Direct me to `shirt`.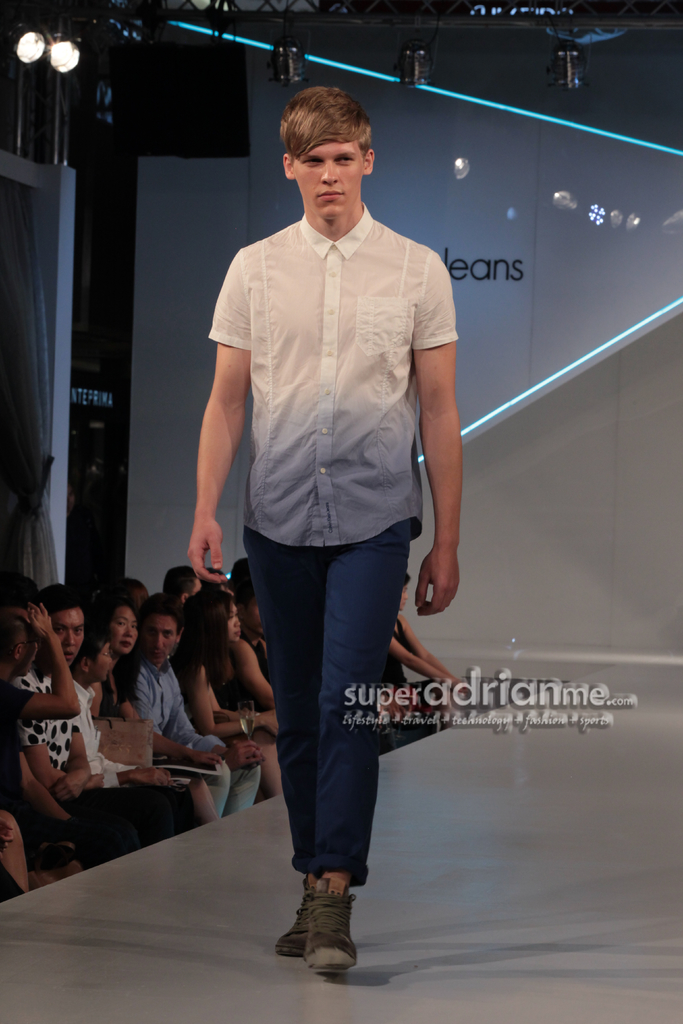
Direction: pyautogui.locateOnScreen(204, 202, 463, 554).
